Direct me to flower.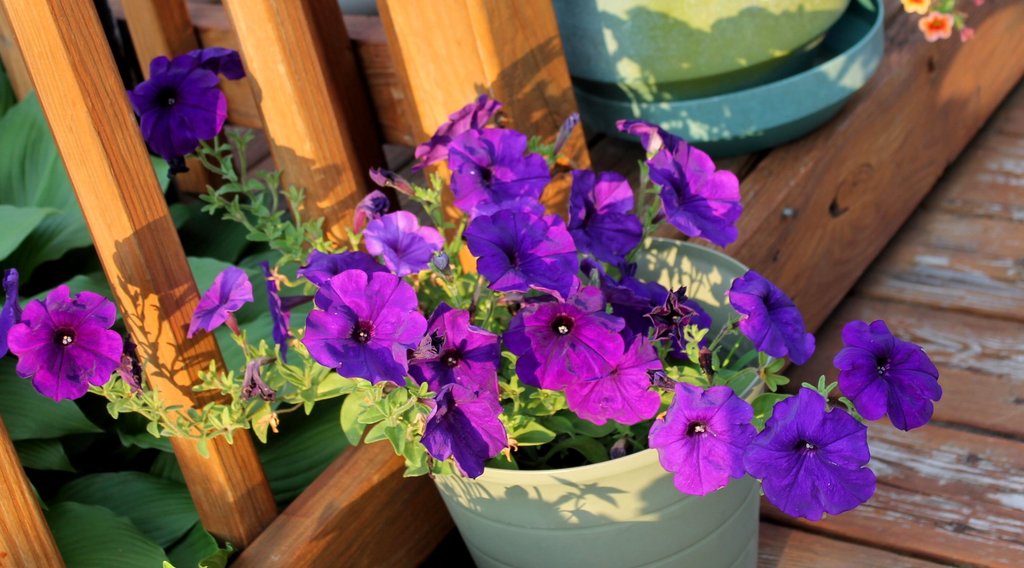
Direction: 131, 66, 229, 167.
